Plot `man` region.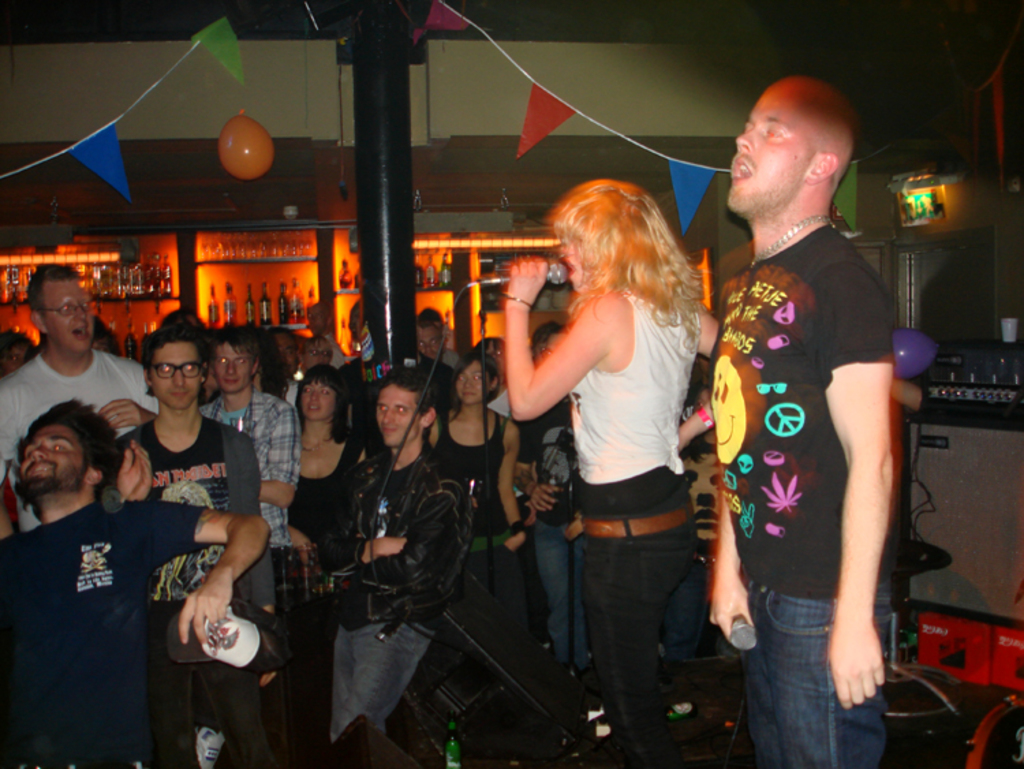
Plotted at (0,257,162,538).
